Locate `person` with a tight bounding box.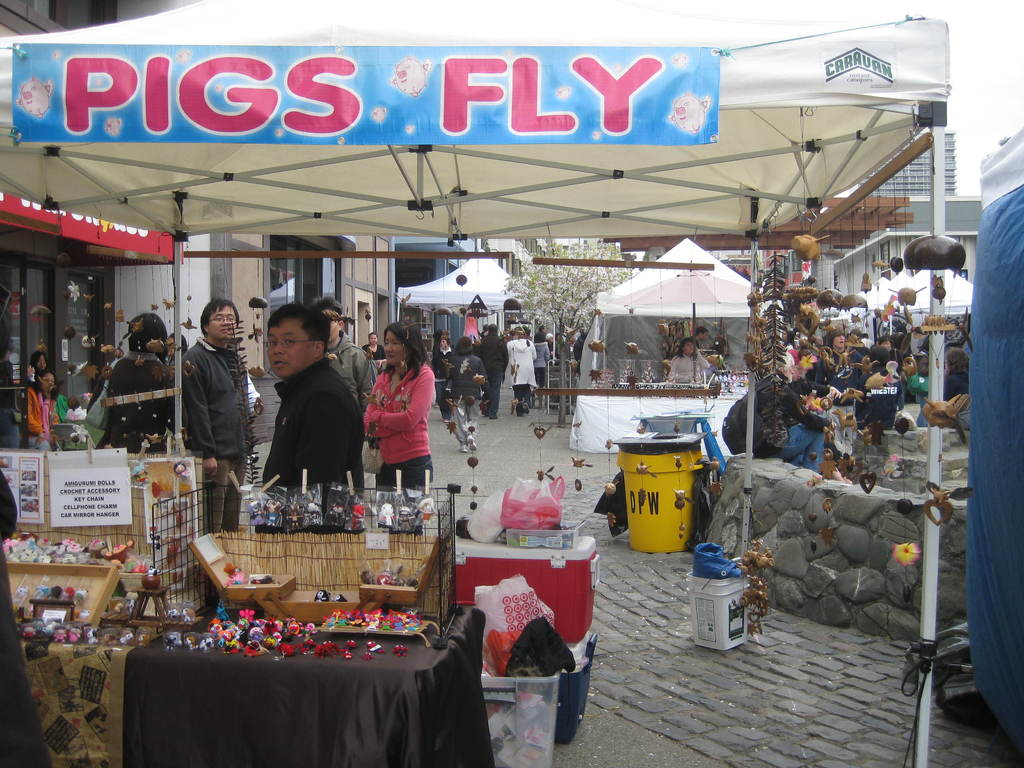
rect(909, 355, 935, 403).
